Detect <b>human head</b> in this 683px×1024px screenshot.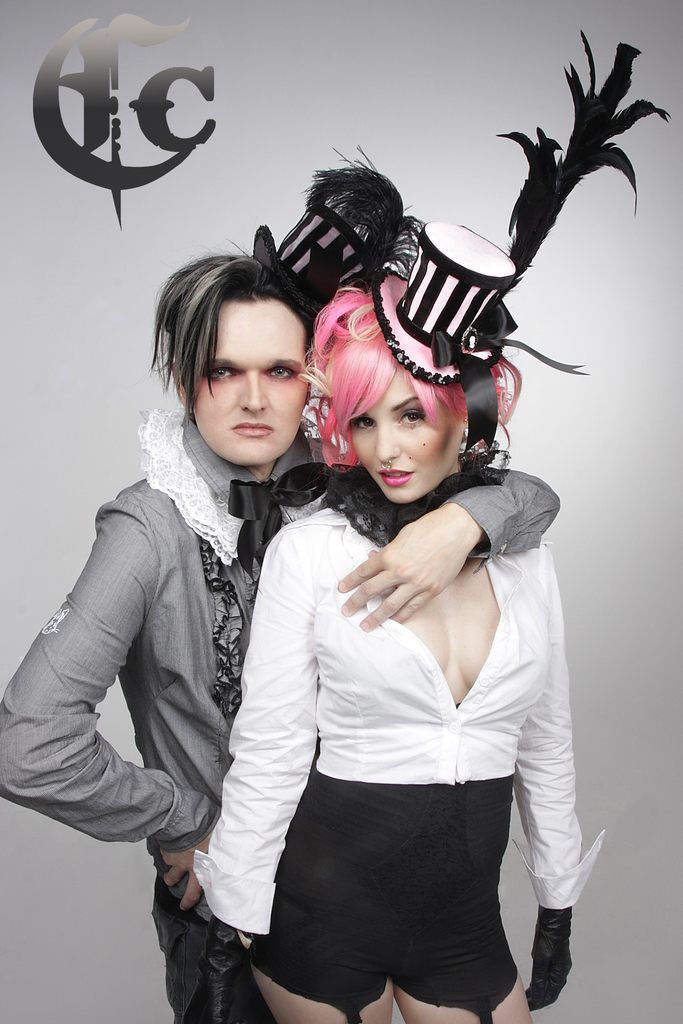
Detection: l=154, t=237, r=329, b=461.
